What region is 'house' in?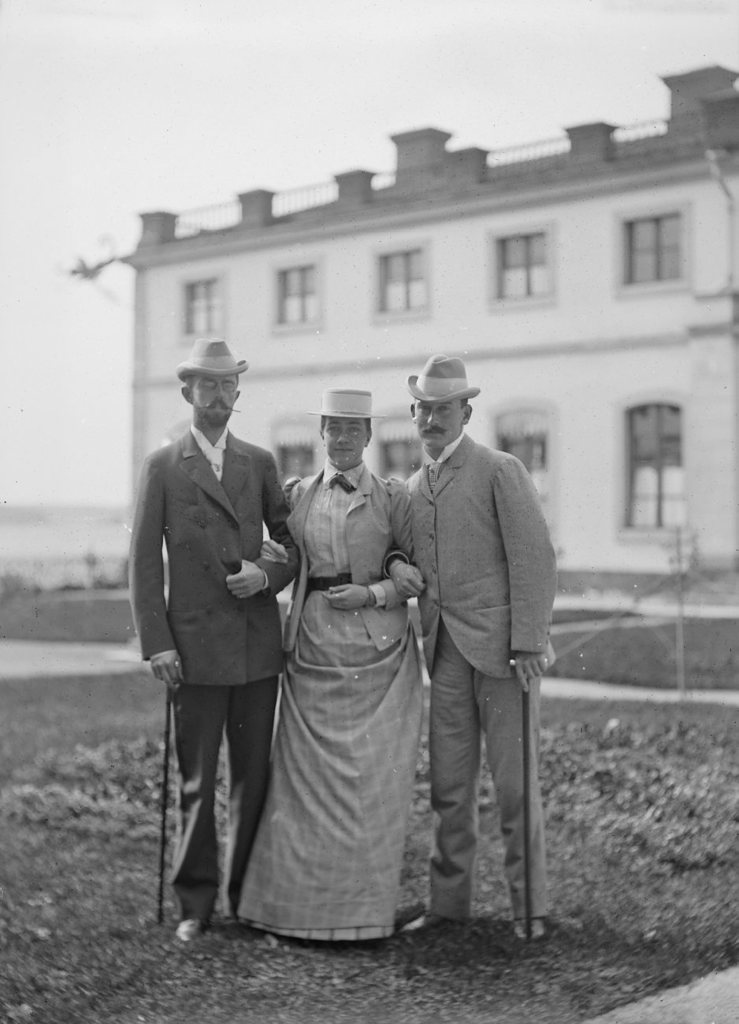
(x1=126, y1=60, x2=733, y2=593).
